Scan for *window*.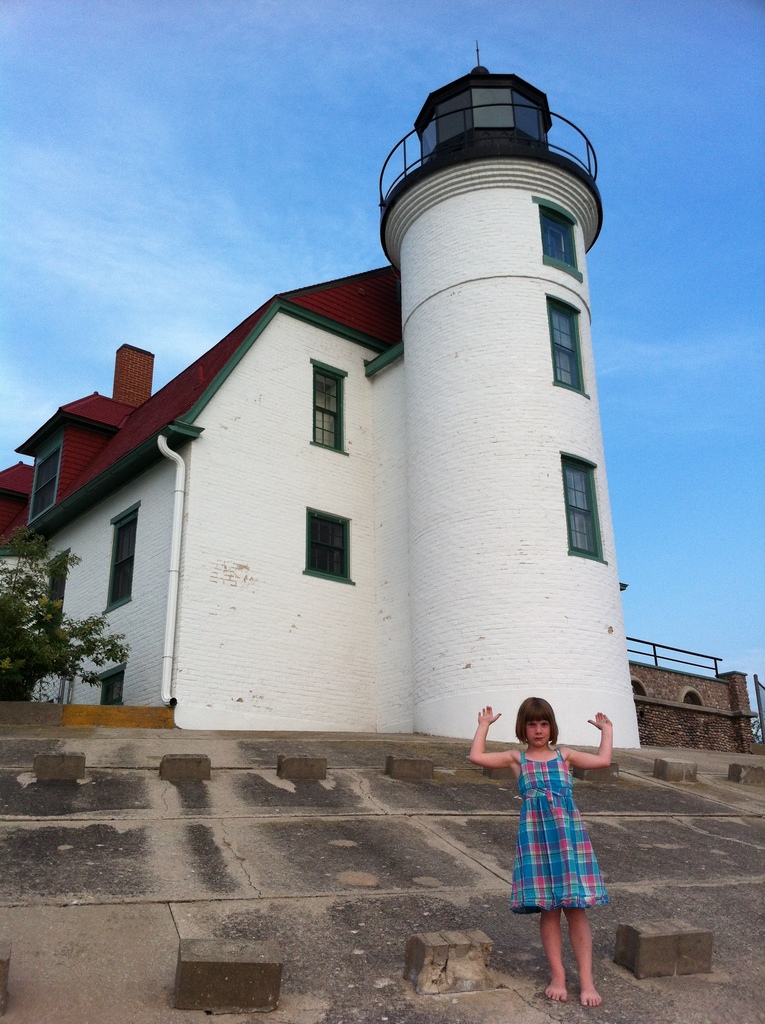
Scan result: (x1=627, y1=689, x2=657, y2=725).
